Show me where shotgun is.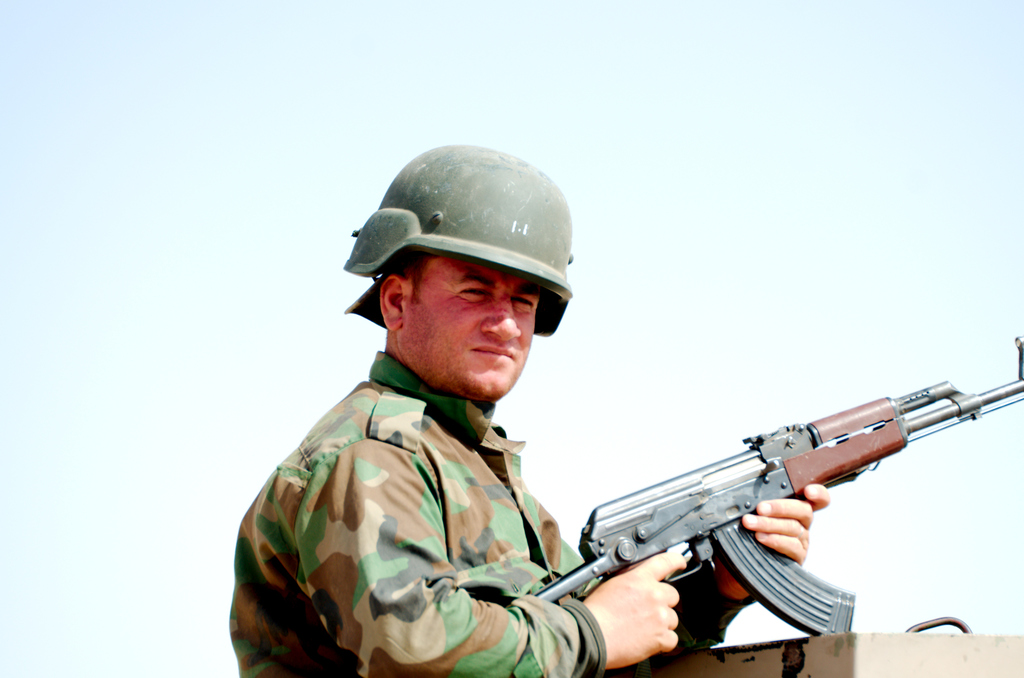
shotgun is at [529, 377, 998, 663].
